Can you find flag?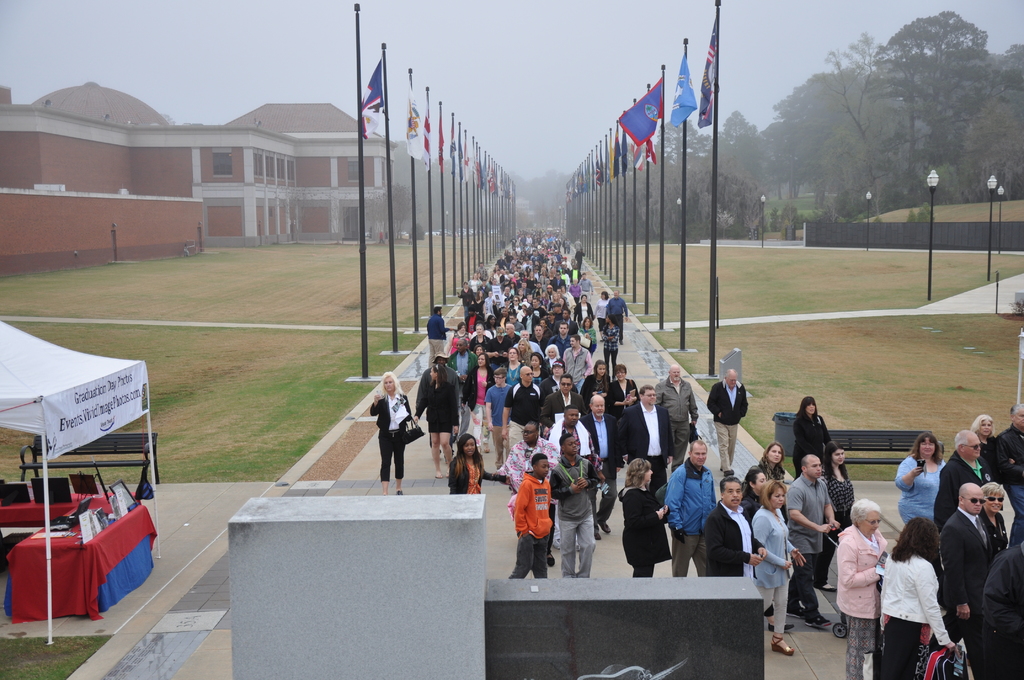
Yes, bounding box: (x1=402, y1=70, x2=423, y2=161).
